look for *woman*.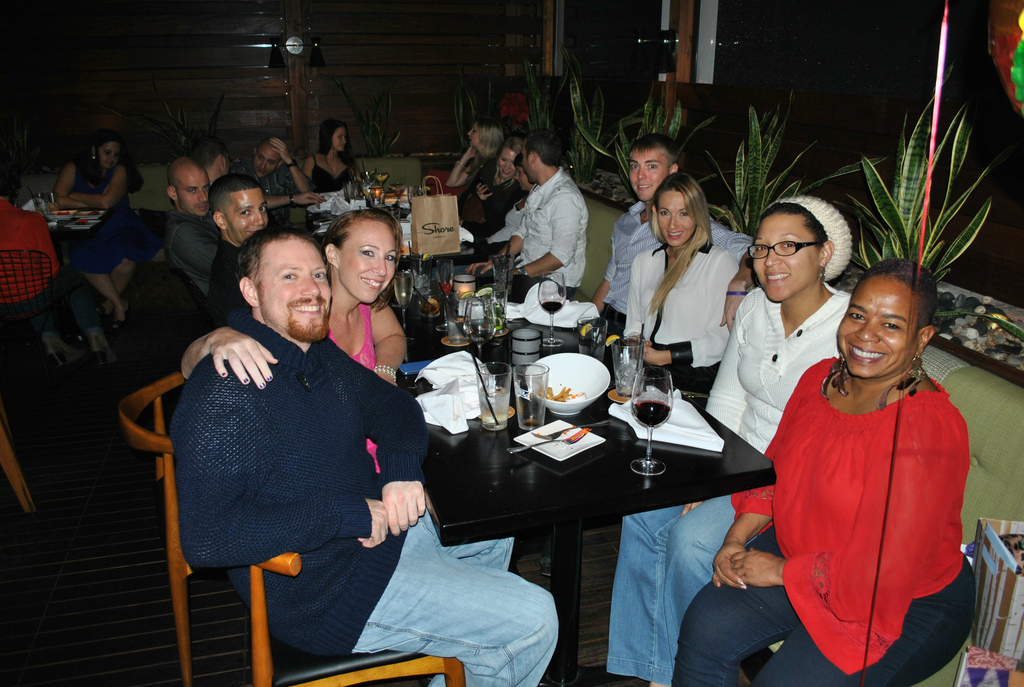
Found: x1=181 y1=207 x2=407 y2=475.
